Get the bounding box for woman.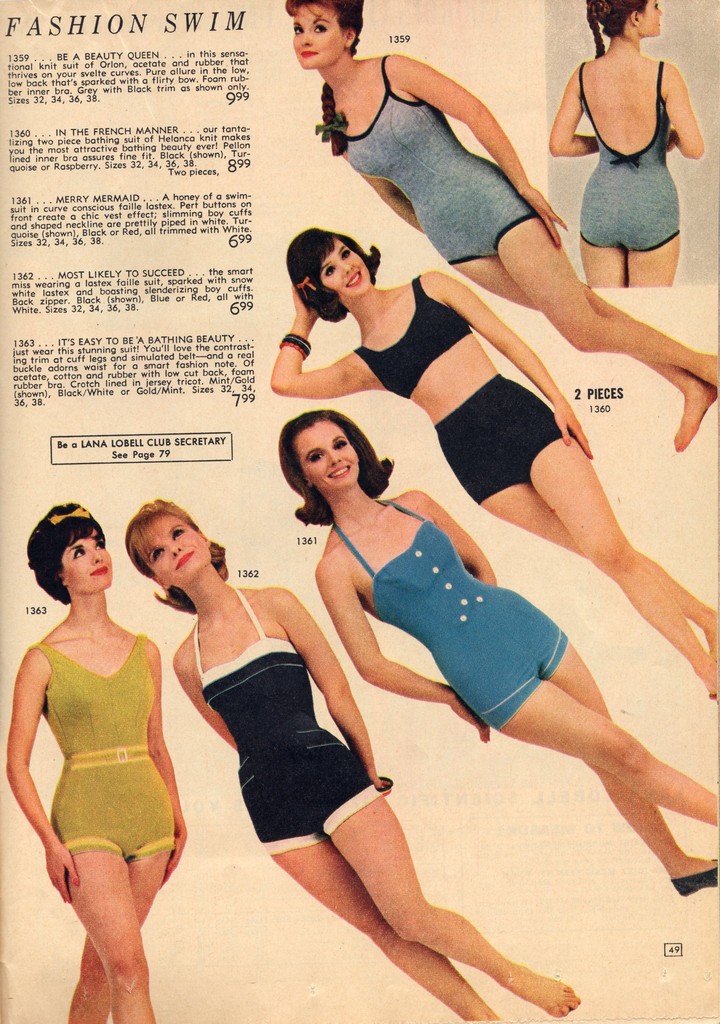
bbox=[548, 0, 707, 288].
